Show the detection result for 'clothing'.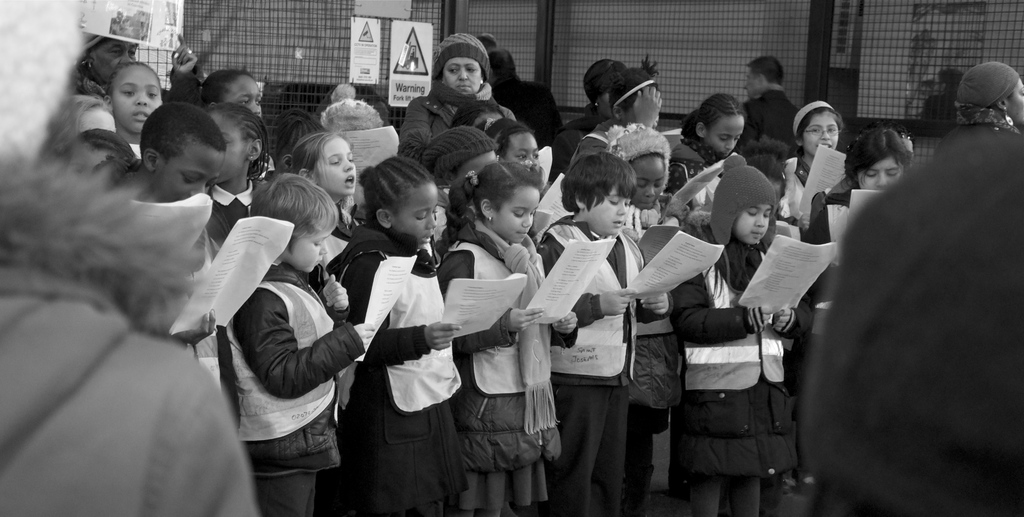
box(319, 214, 362, 268).
